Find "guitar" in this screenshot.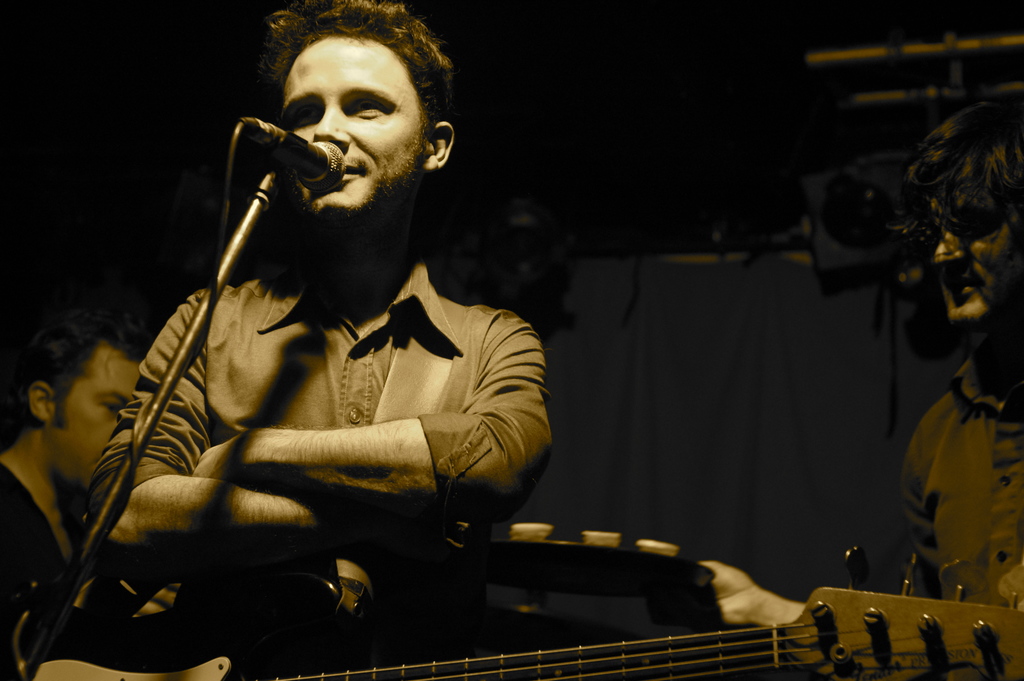
The bounding box for "guitar" is 36, 545, 1023, 680.
